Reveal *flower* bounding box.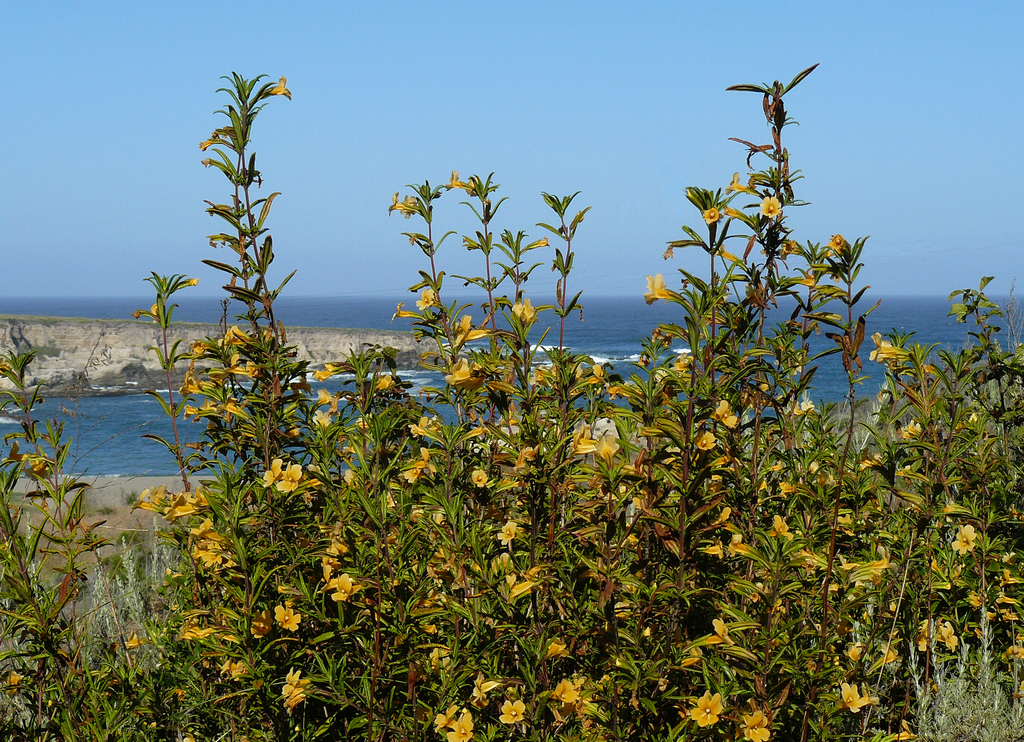
Revealed: bbox(743, 714, 772, 741).
